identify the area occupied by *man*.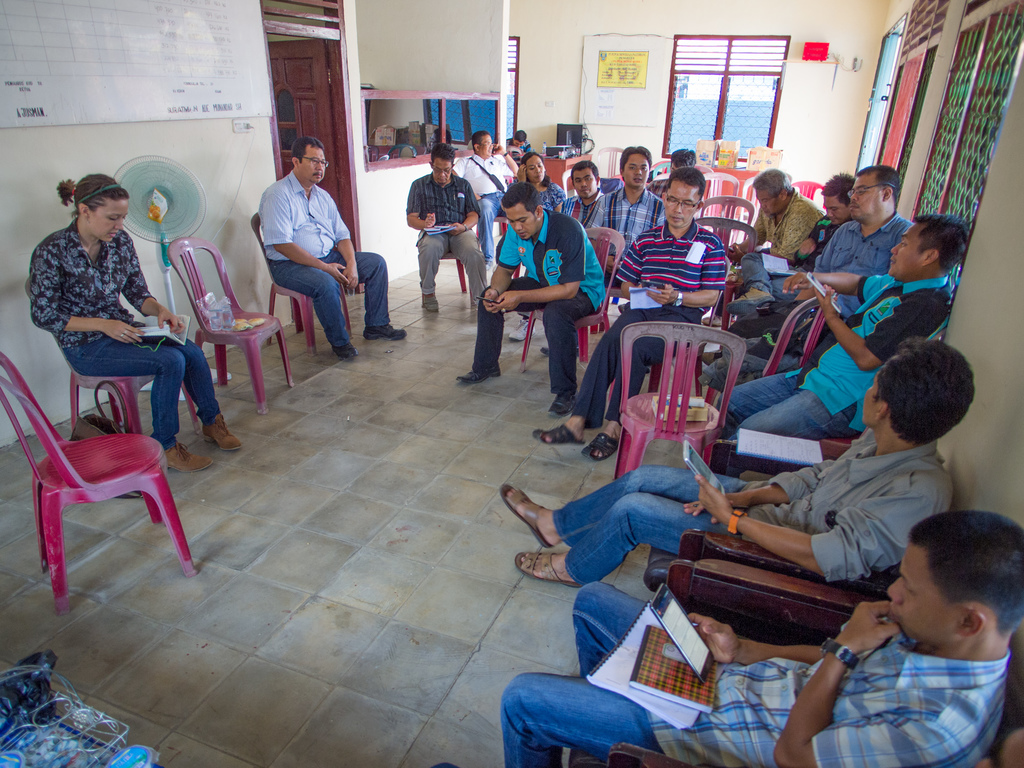
Area: bbox=[702, 164, 915, 367].
